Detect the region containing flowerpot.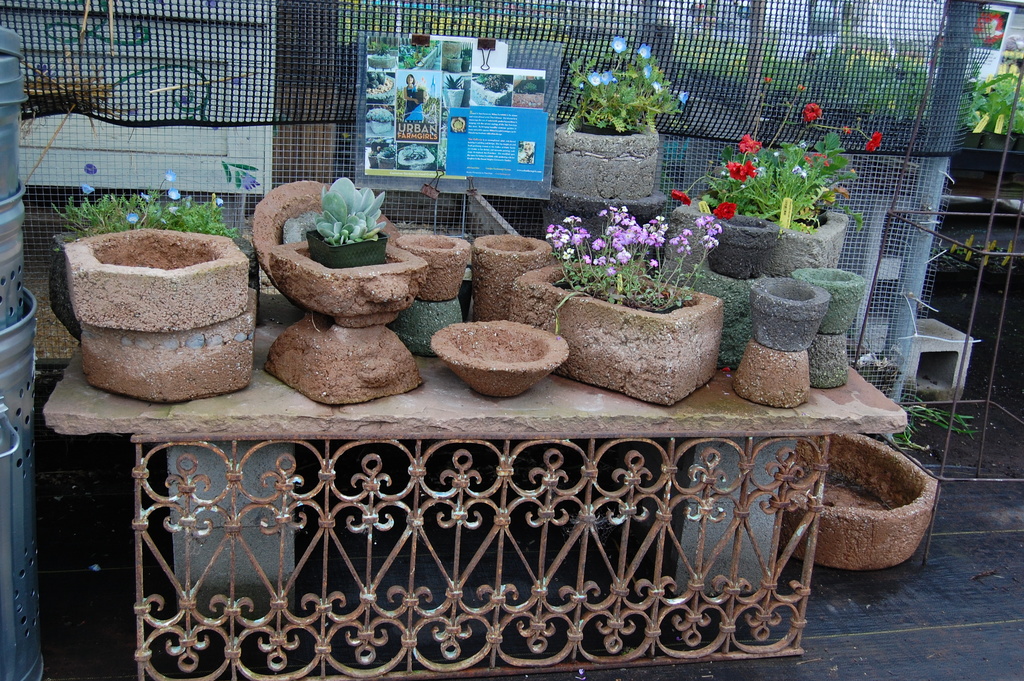
[310, 226, 387, 284].
